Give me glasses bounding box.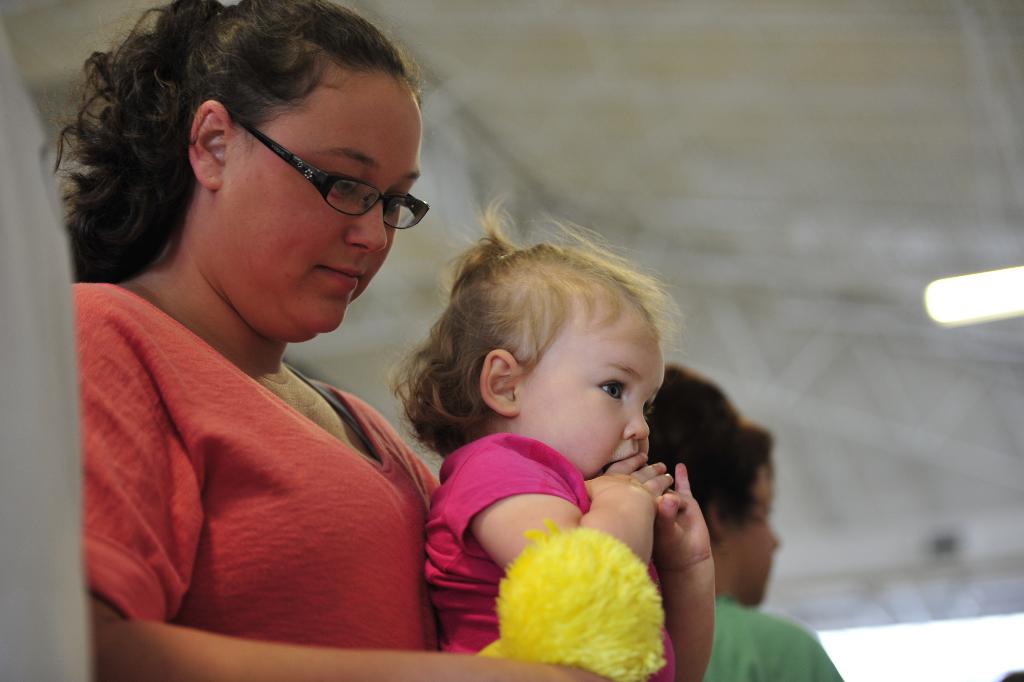
left=236, top=116, right=430, bottom=231.
